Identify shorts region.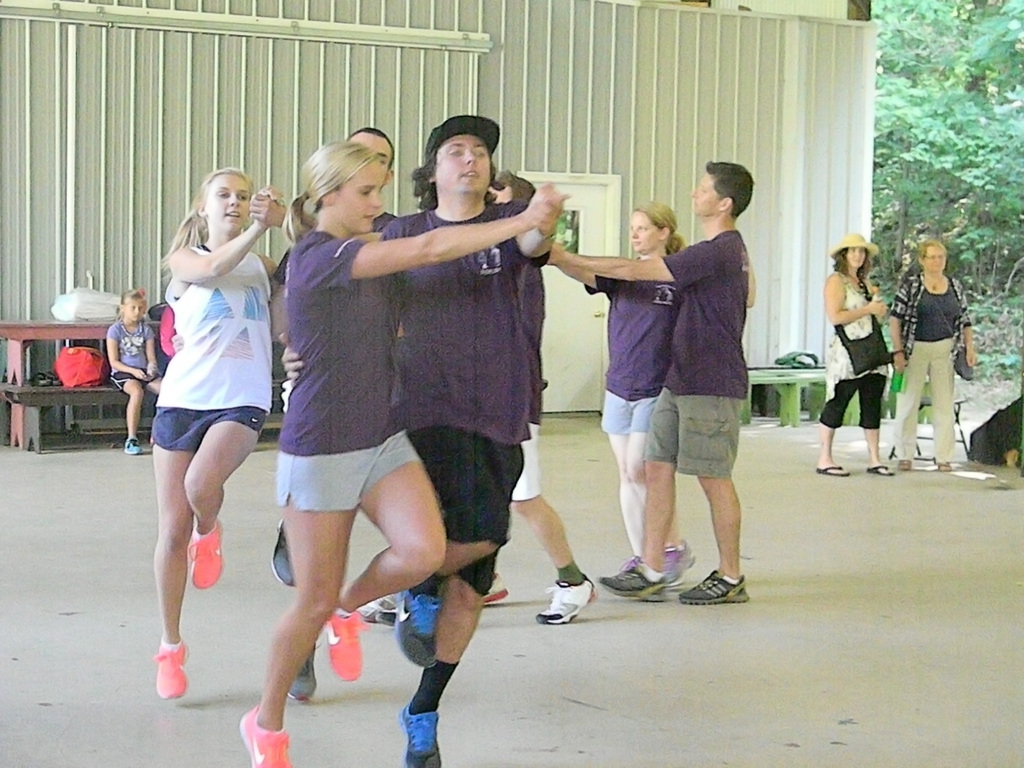
Region: (278,432,429,512).
